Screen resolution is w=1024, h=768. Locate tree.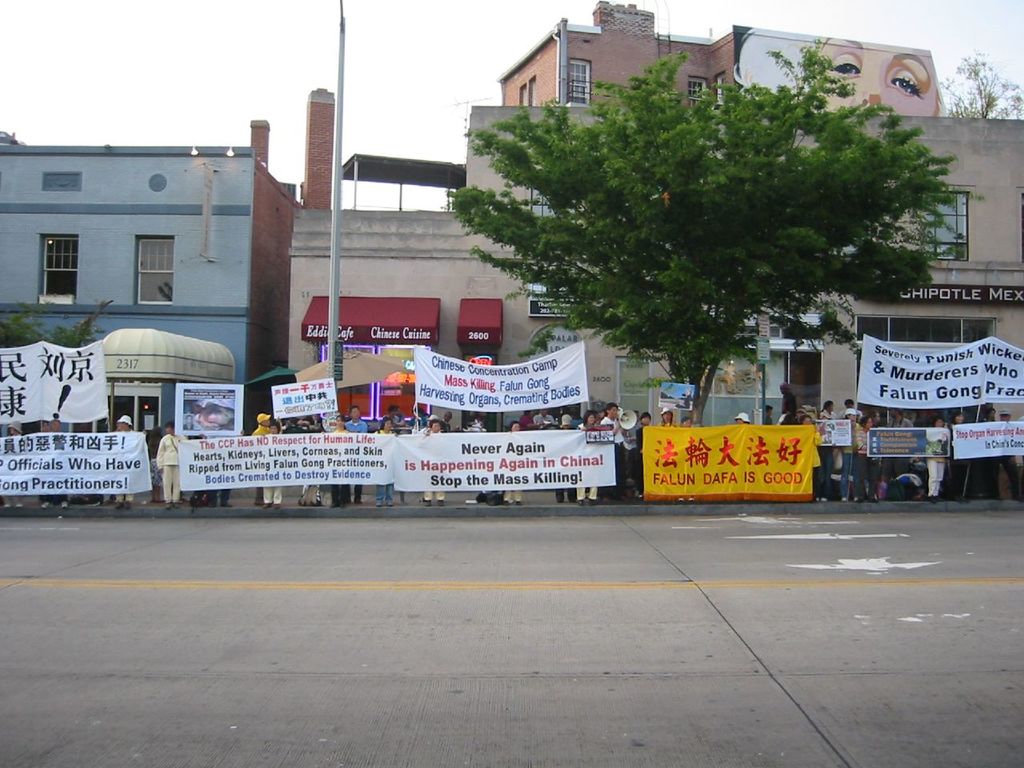
crop(0, 298, 122, 353).
